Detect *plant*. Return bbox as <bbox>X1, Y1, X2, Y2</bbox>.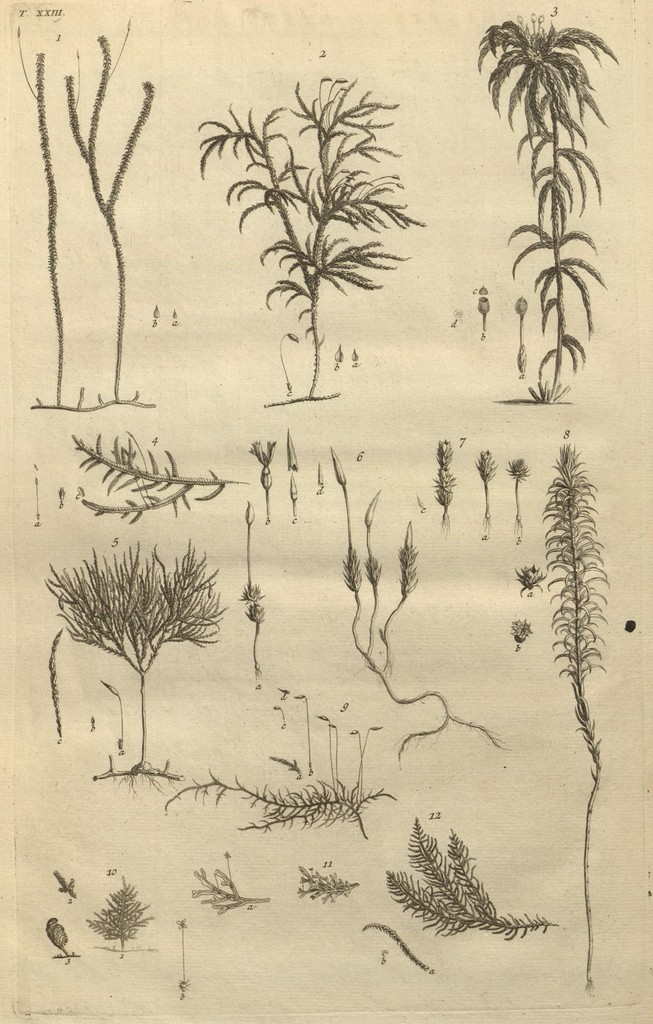
<bbox>78, 872, 169, 961</bbox>.
